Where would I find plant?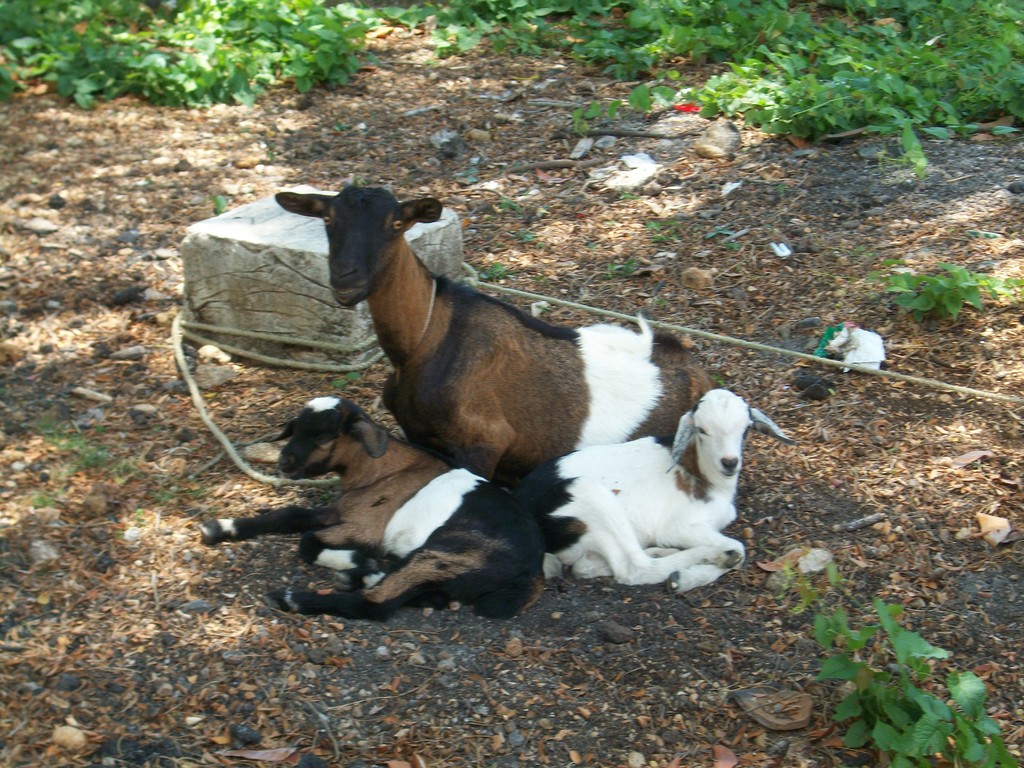
At <bbox>702, 227, 735, 241</bbox>.
